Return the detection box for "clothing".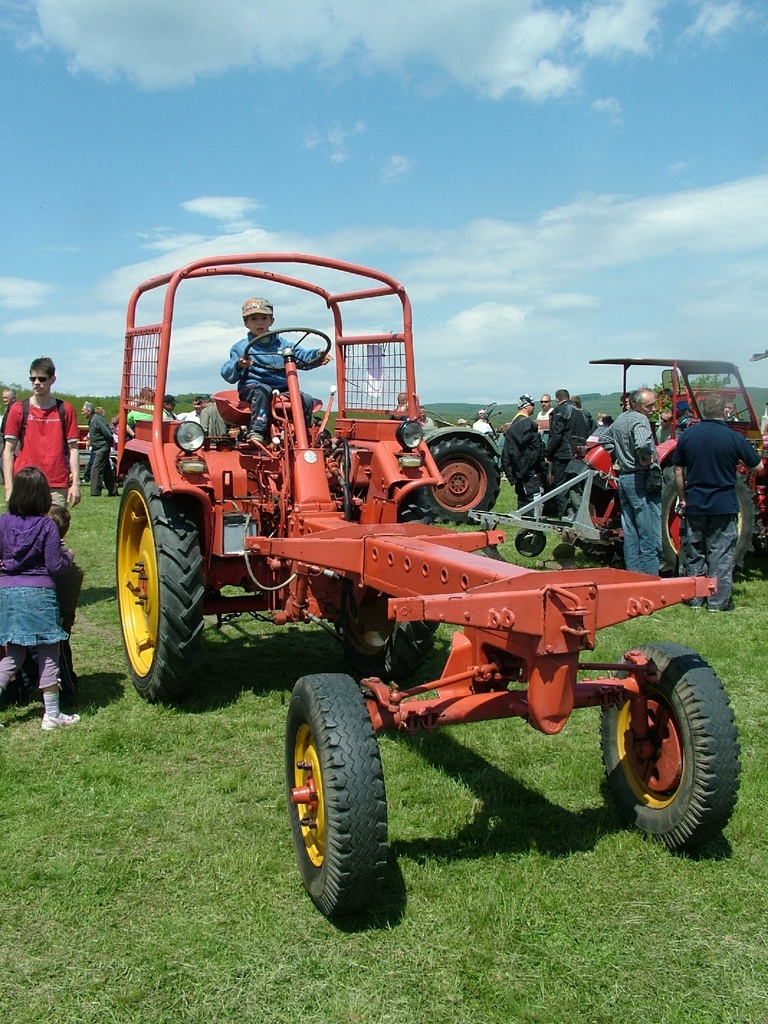
locate(181, 408, 198, 427).
